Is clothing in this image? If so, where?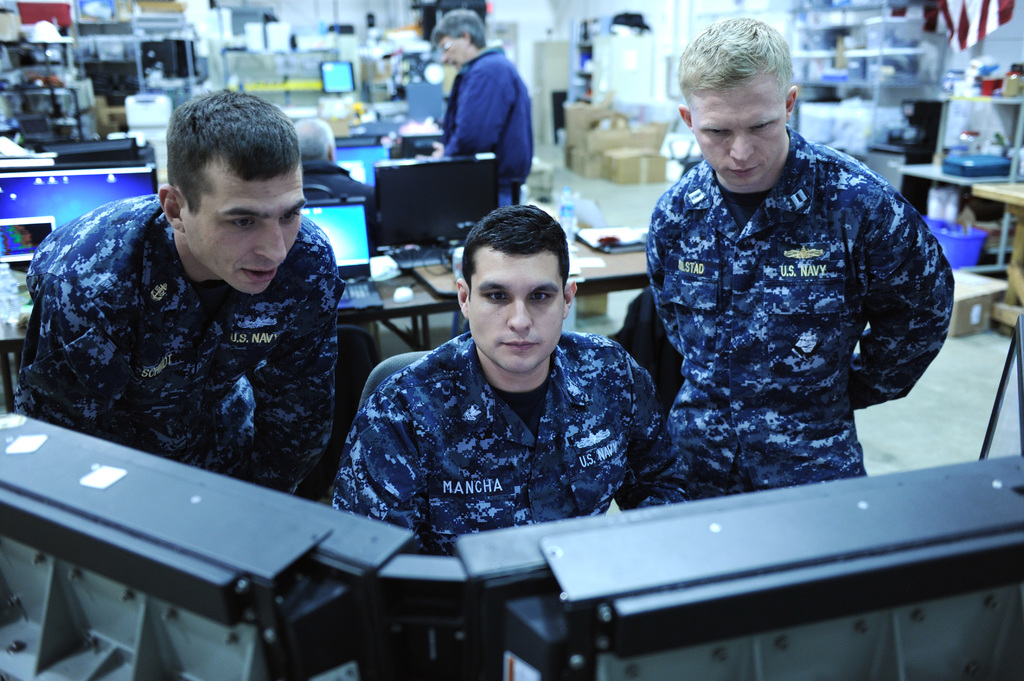
Yes, at 8:180:350:501.
